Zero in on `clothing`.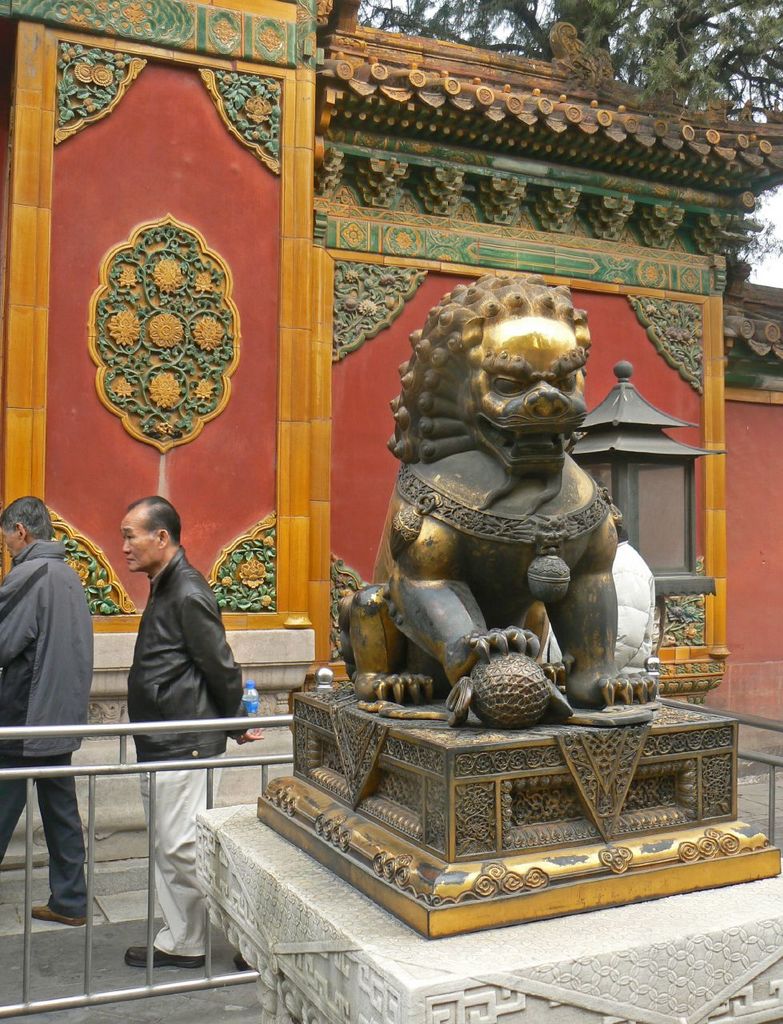
Zeroed in: l=109, t=514, r=253, b=774.
